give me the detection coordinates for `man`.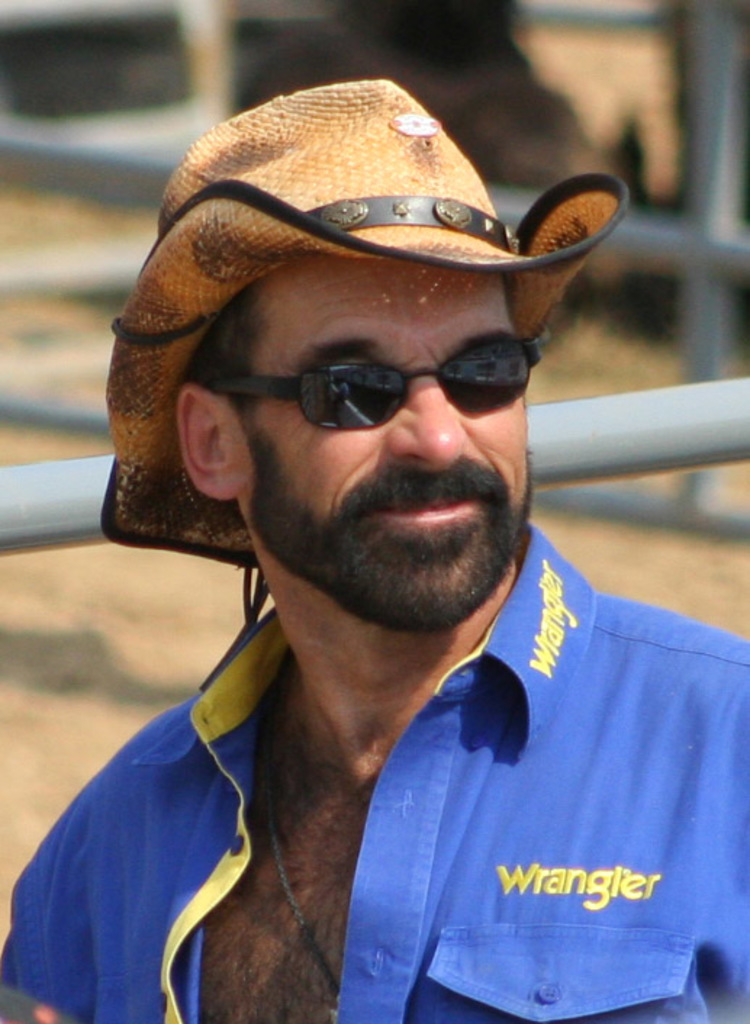
[23, 70, 749, 1023].
